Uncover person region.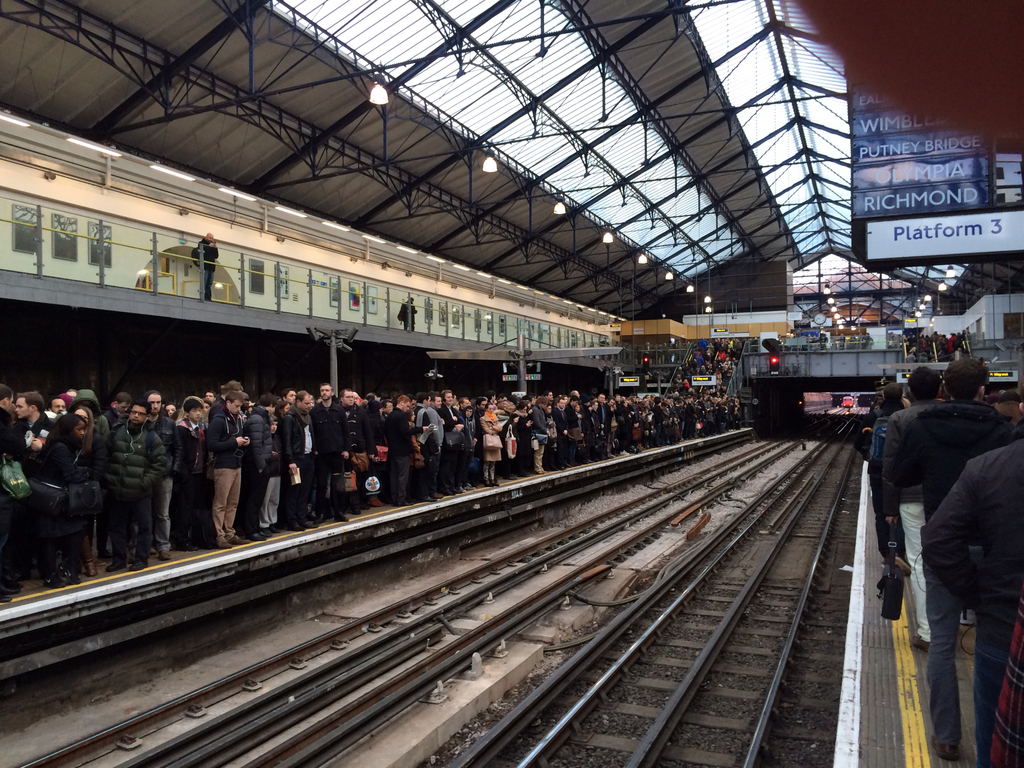
Uncovered: box(196, 231, 218, 299).
